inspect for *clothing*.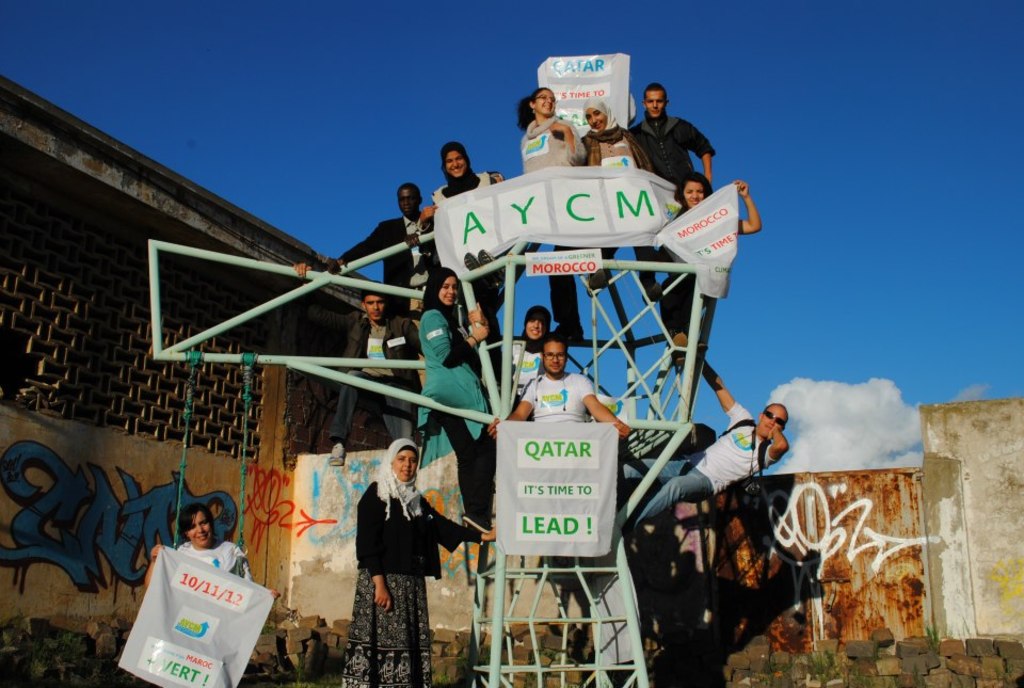
Inspection: (x1=625, y1=400, x2=784, y2=547).
